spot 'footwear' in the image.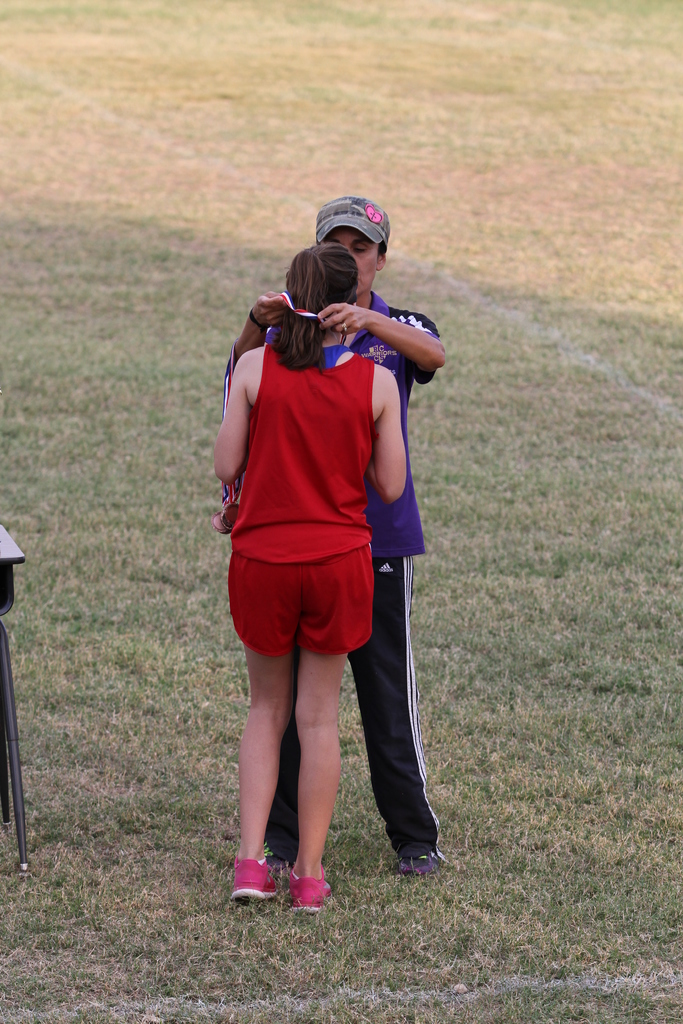
'footwear' found at (236,854,286,910).
